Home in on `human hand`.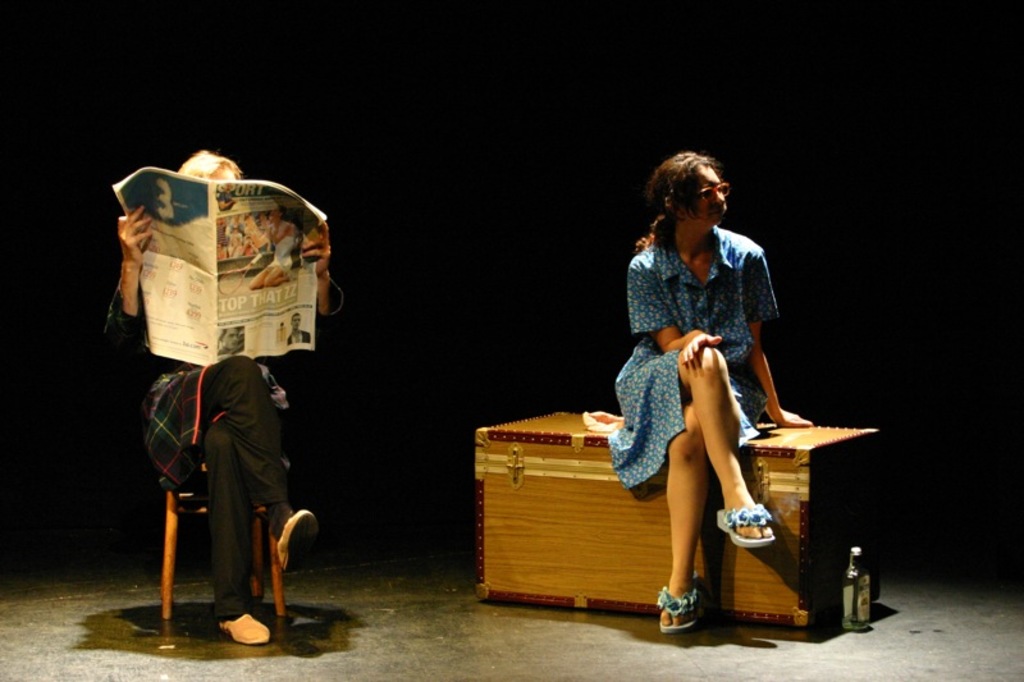
Homed in at BBox(773, 406, 813, 426).
